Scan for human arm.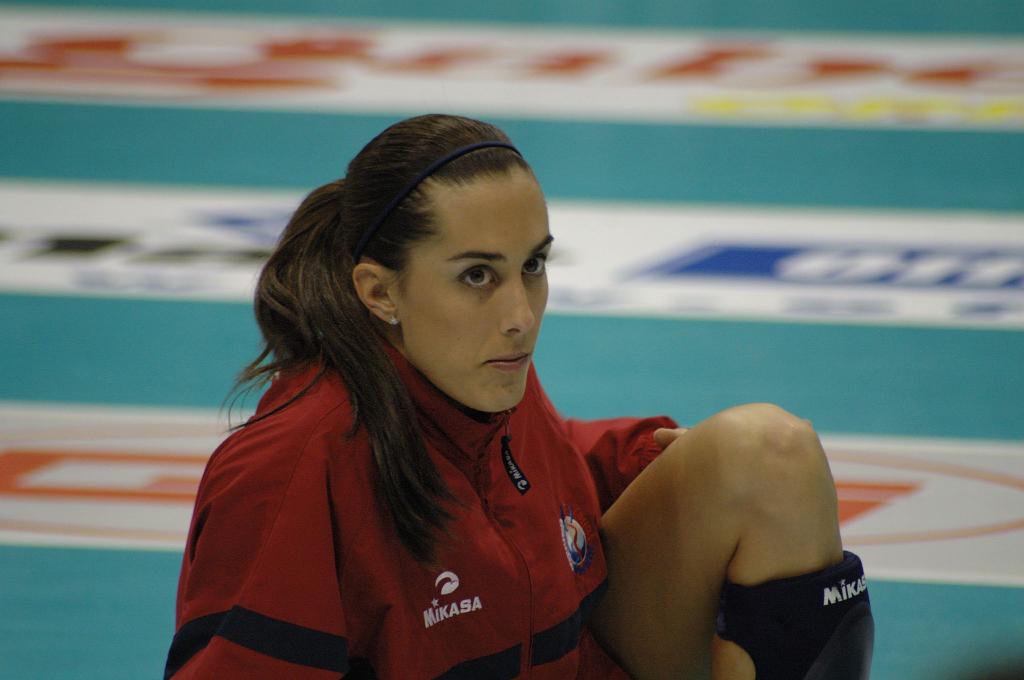
Scan result: select_region(563, 413, 693, 512).
